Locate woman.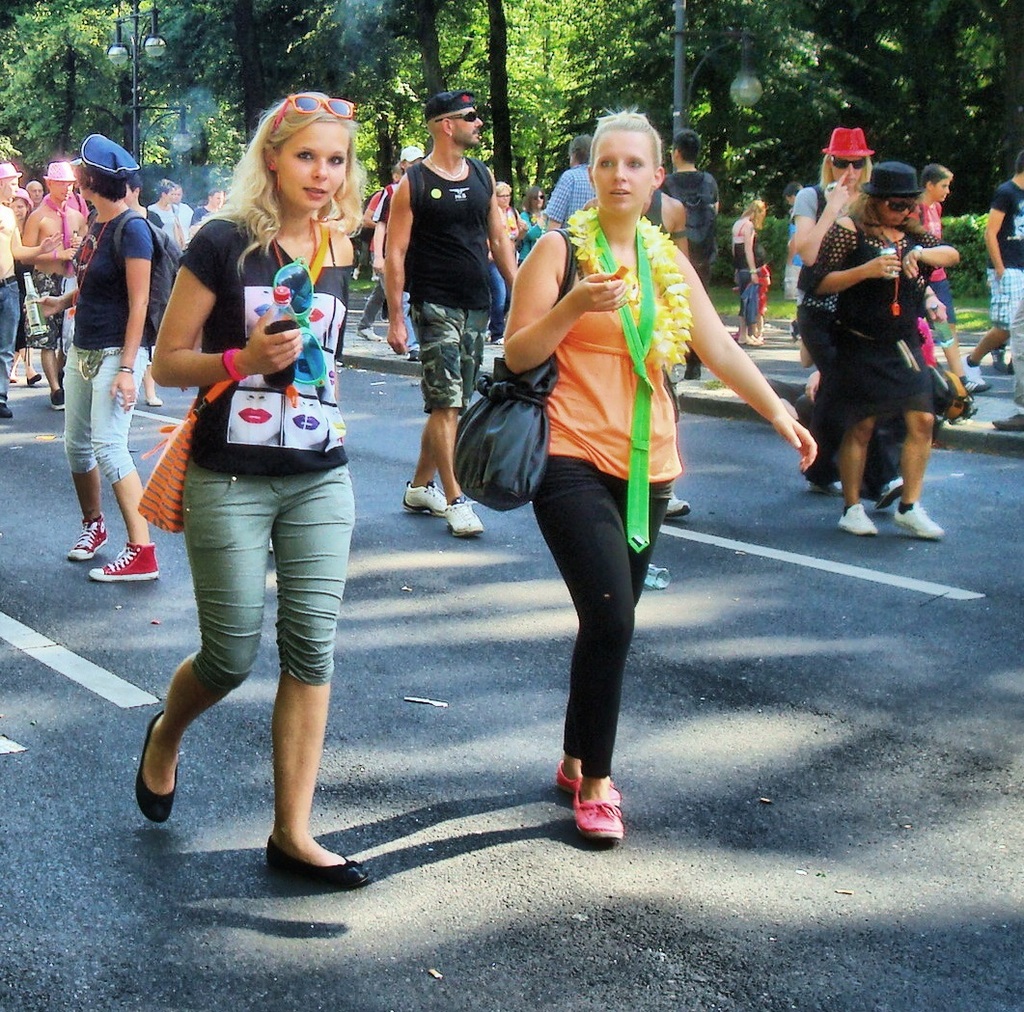
Bounding box: 729:196:765:345.
